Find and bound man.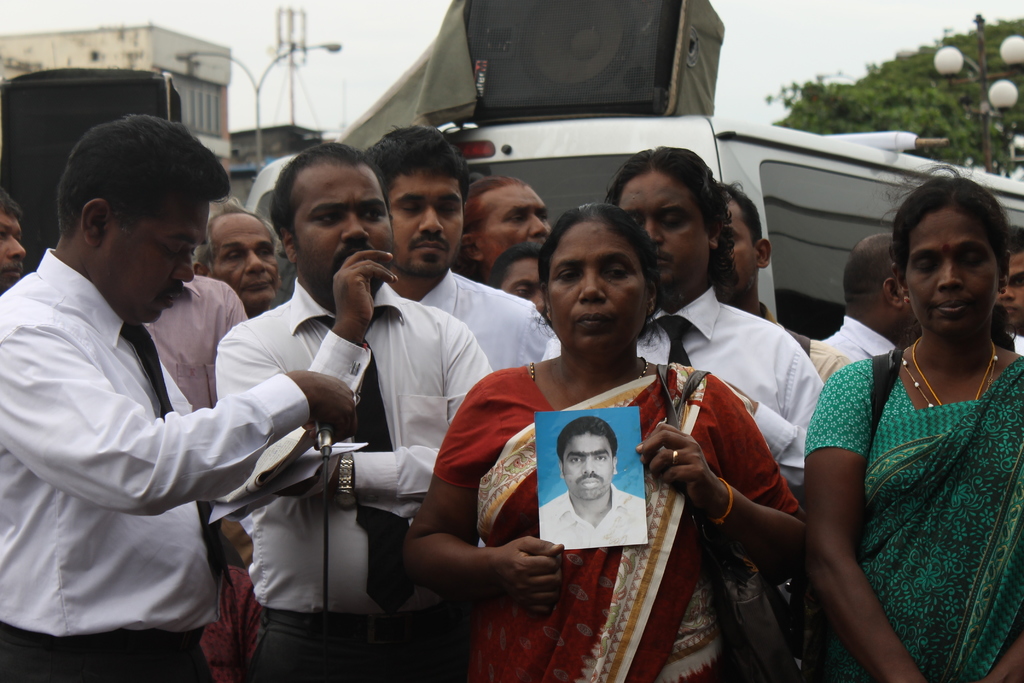
Bound: box(0, 183, 28, 294).
